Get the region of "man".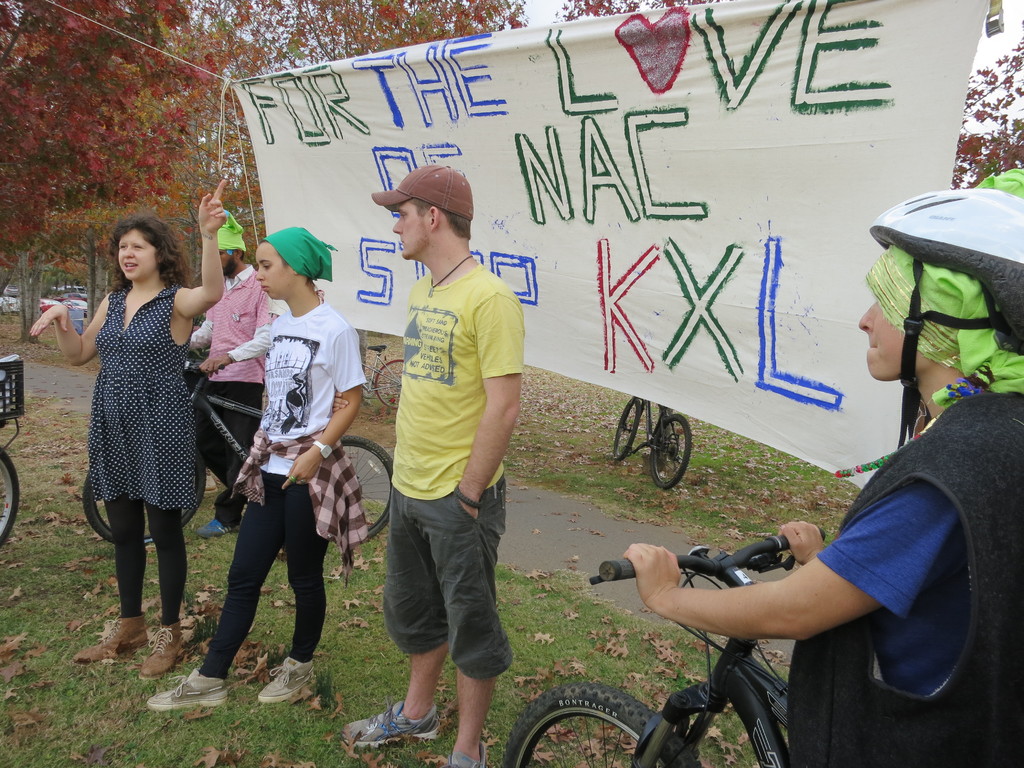
box(358, 163, 531, 742).
